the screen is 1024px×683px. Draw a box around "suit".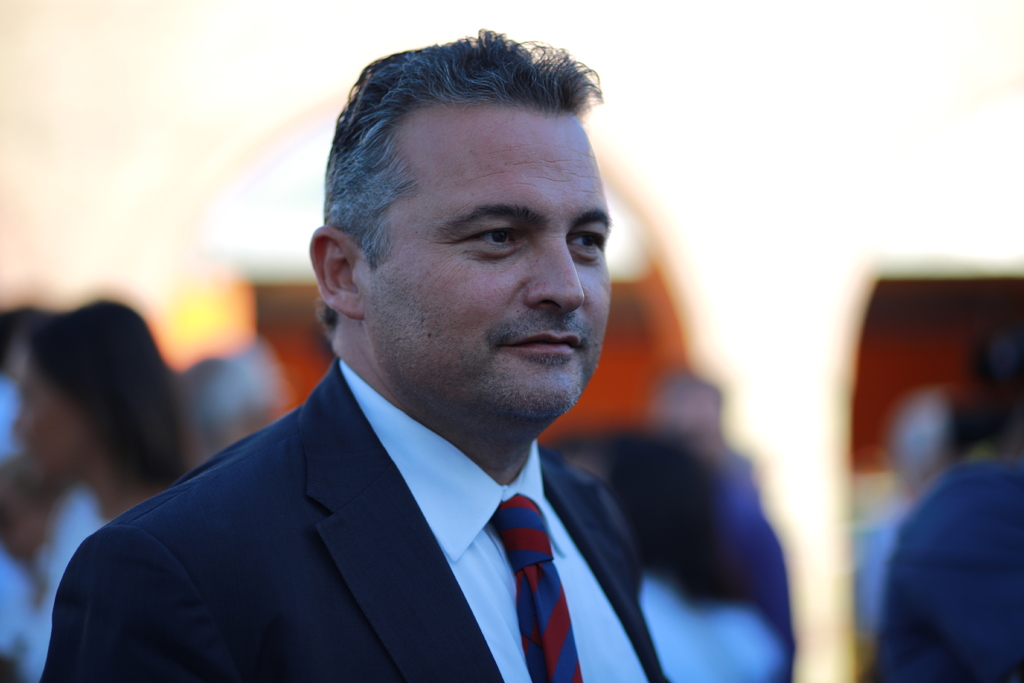
x1=36, y1=360, x2=685, y2=682.
